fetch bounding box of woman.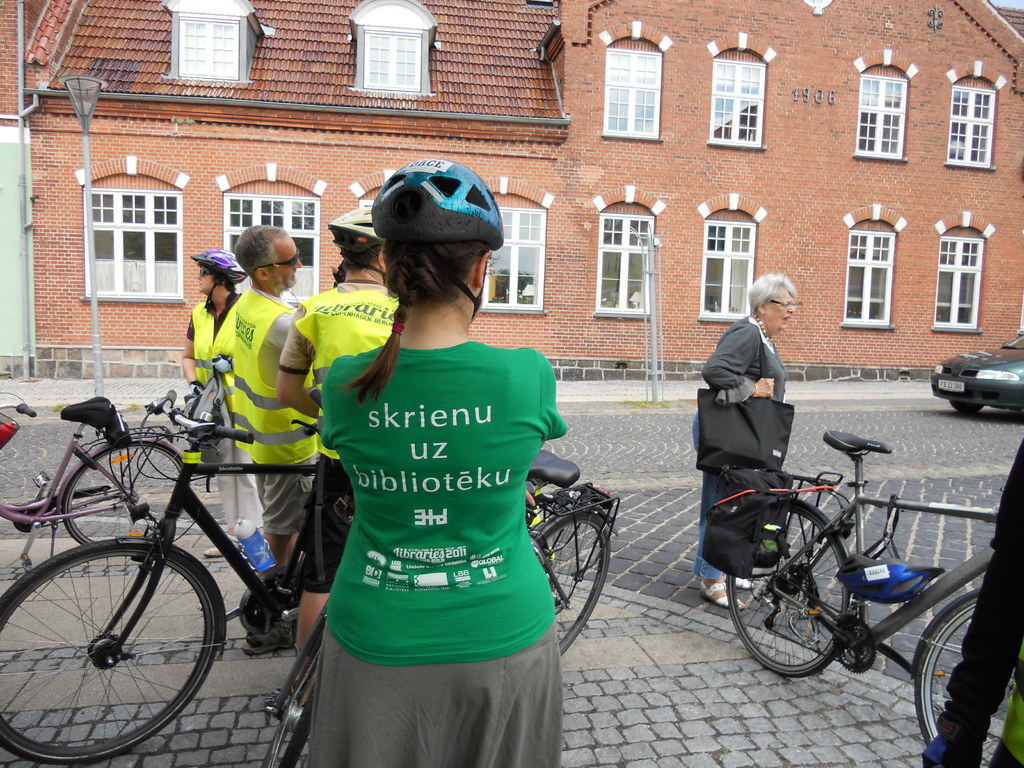
Bbox: [690,275,797,610].
